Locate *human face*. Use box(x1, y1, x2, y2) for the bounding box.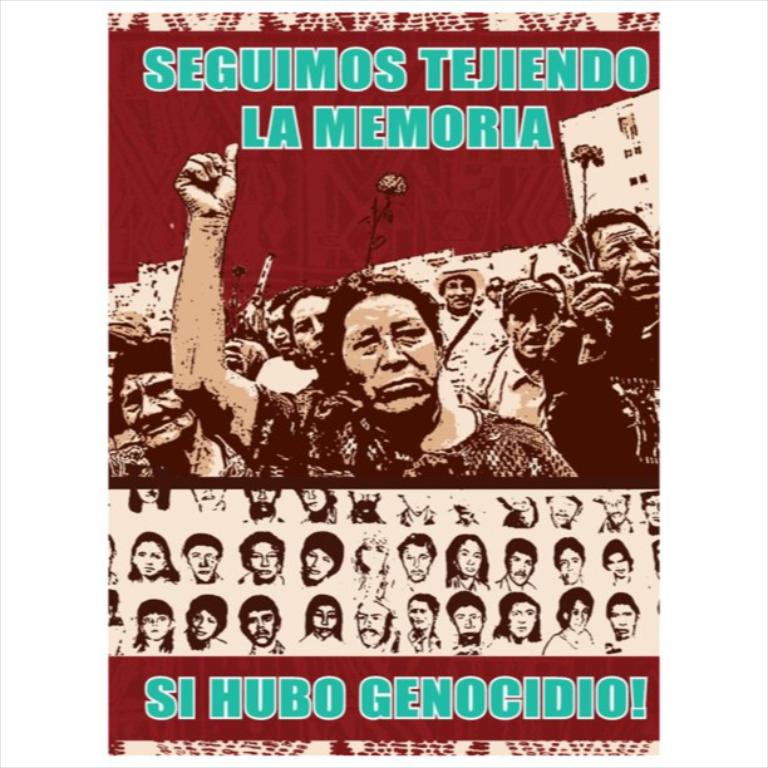
box(97, 351, 127, 400).
